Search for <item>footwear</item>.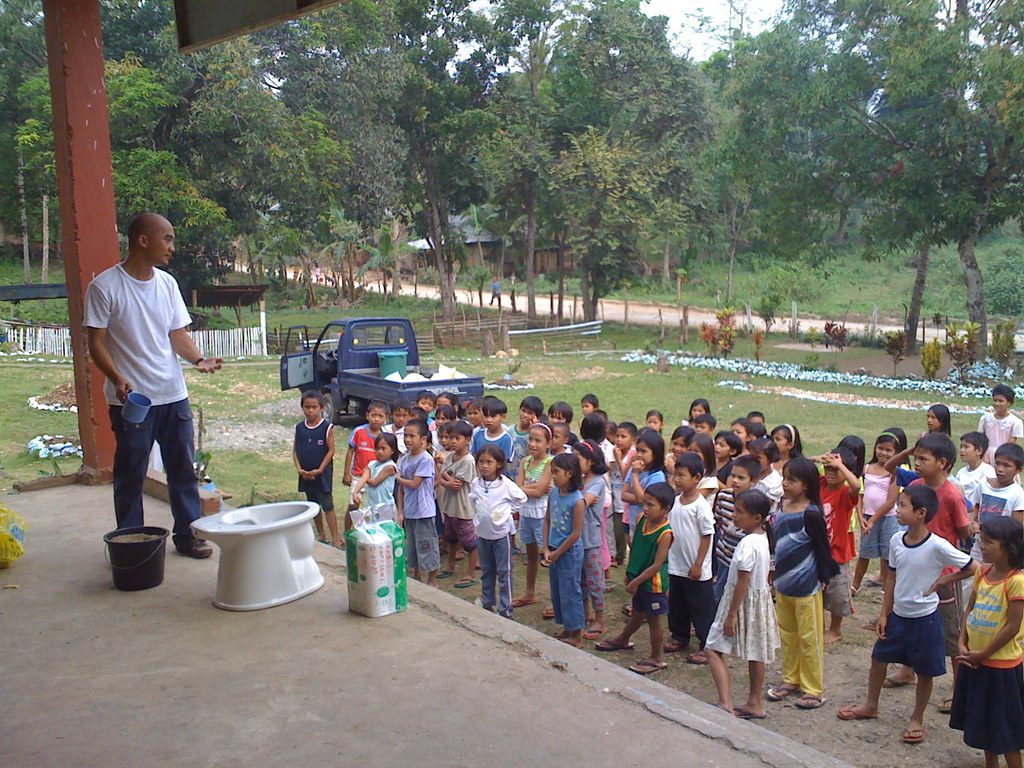
Found at {"left": 604, "top": 577, "right": 616, "bottom": 594}.
